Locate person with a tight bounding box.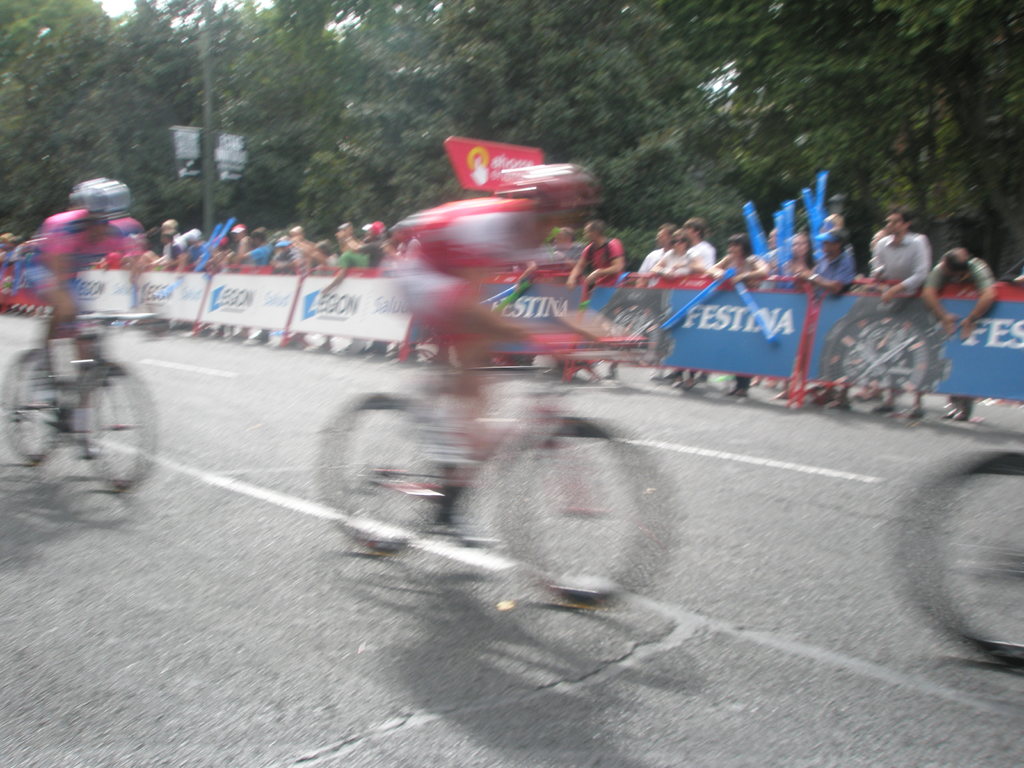
box(873, 211, 945, 318).
